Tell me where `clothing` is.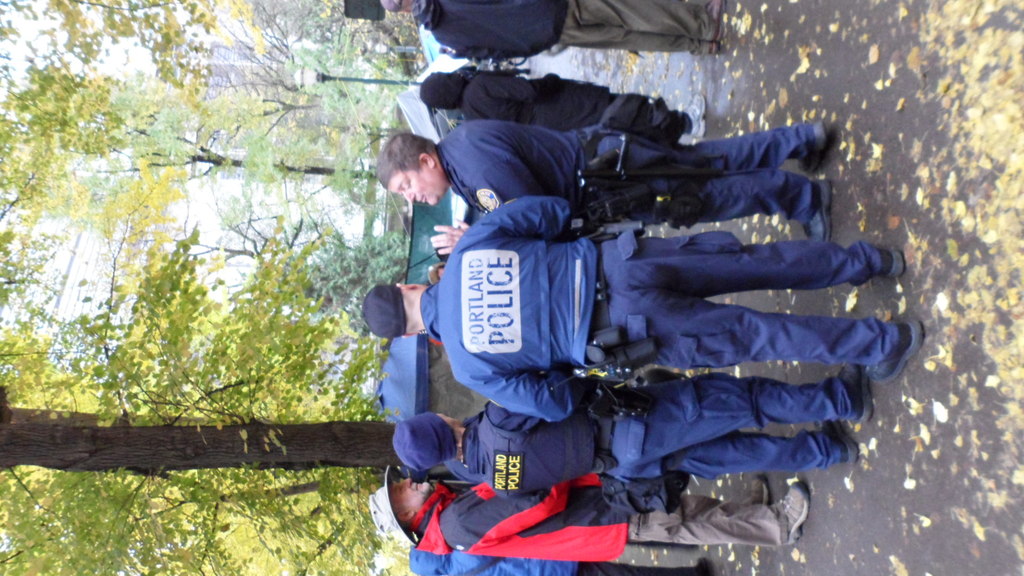
`clothing` is at BBox(416, 1, 719, 62).
